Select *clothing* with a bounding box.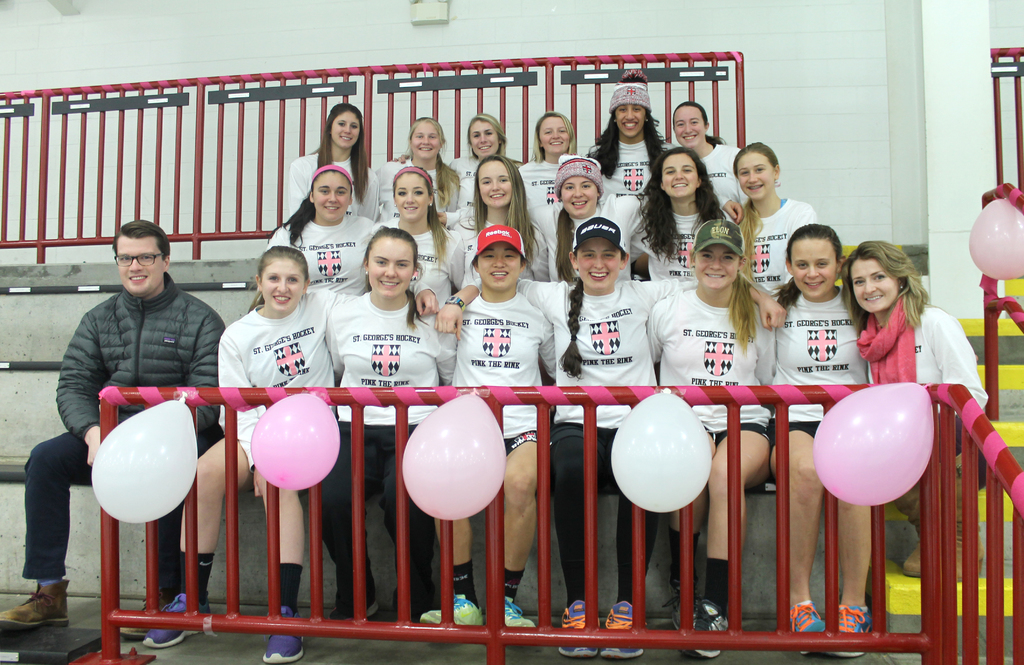
450, 211, 554, 287.
